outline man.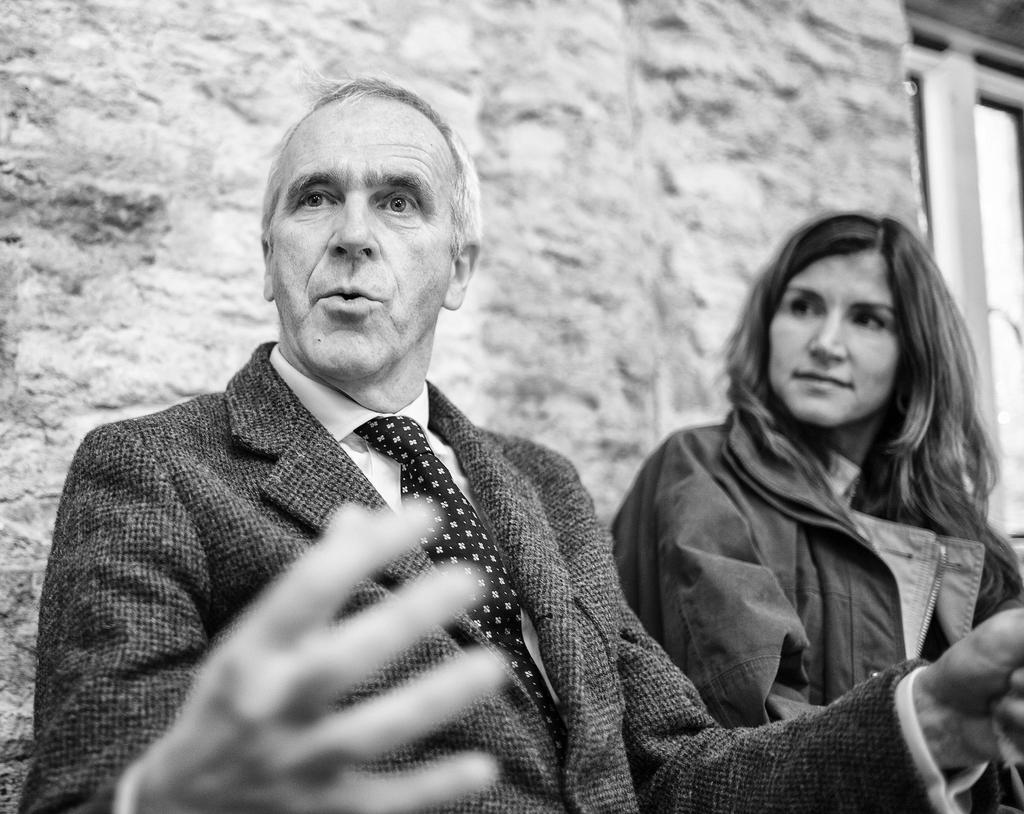
Outline: <region>52, 101, 753, 806</region>.
